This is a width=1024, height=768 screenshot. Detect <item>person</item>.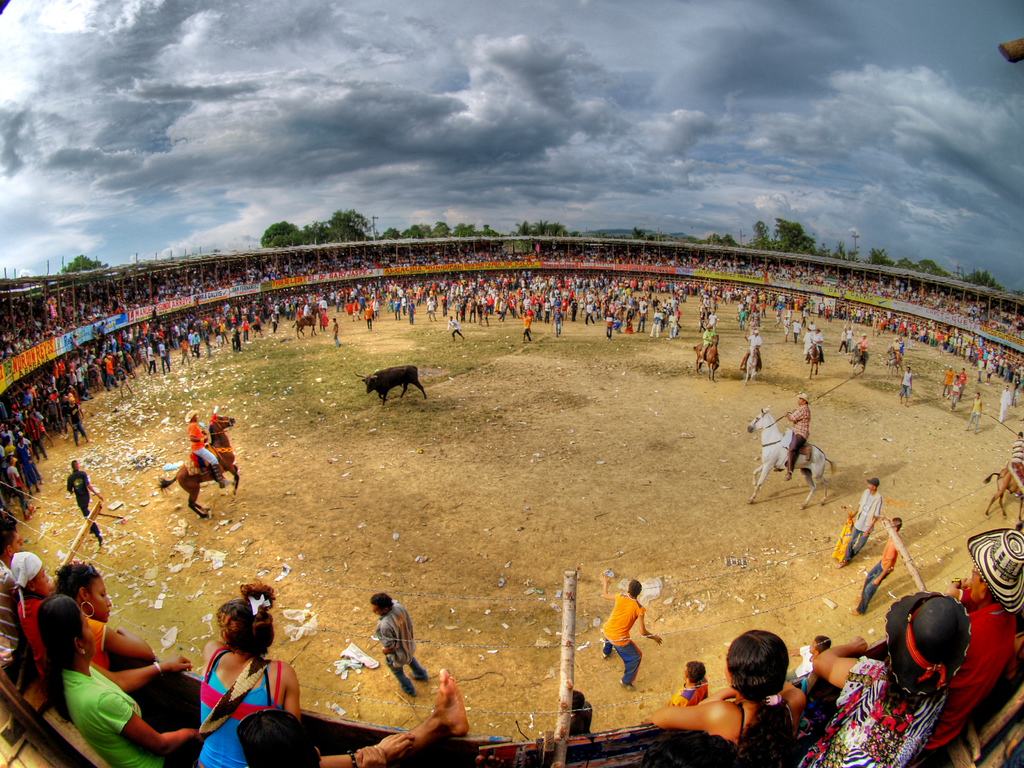
left=963, top=388, right=983, bottom=436.
